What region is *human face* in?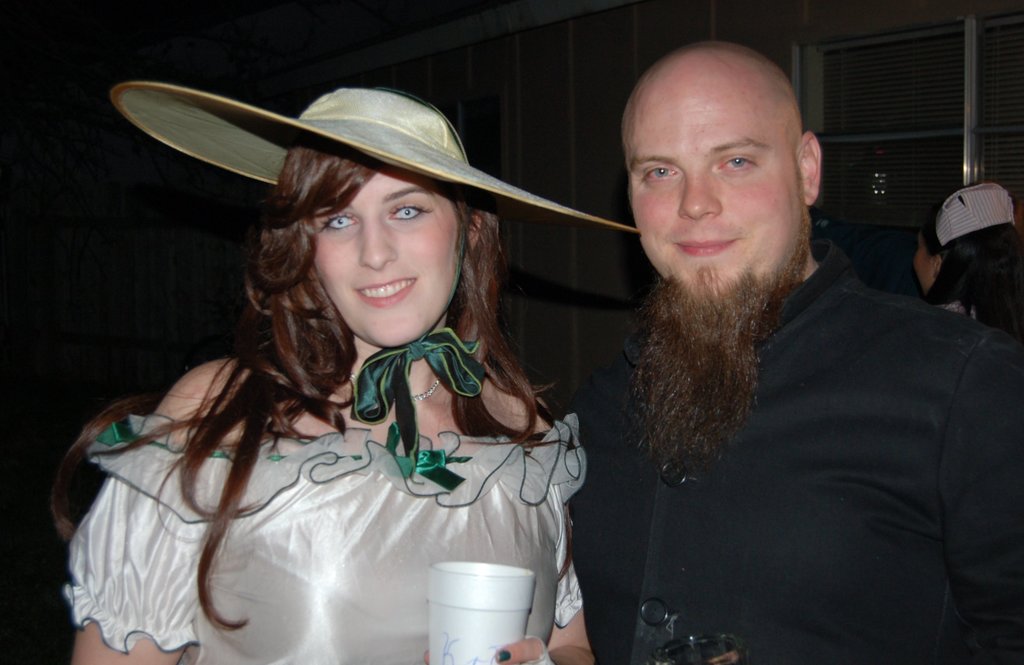
[x1=911, y1=231, x2=935, y2=291].
